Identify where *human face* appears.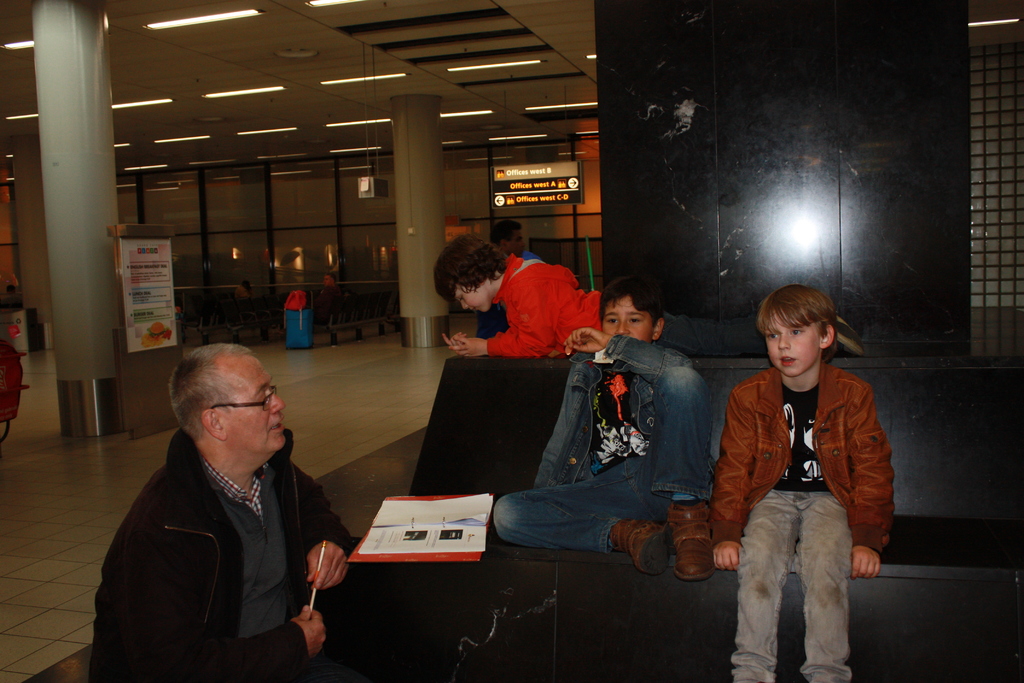
Appears at 765/312/820/378.
